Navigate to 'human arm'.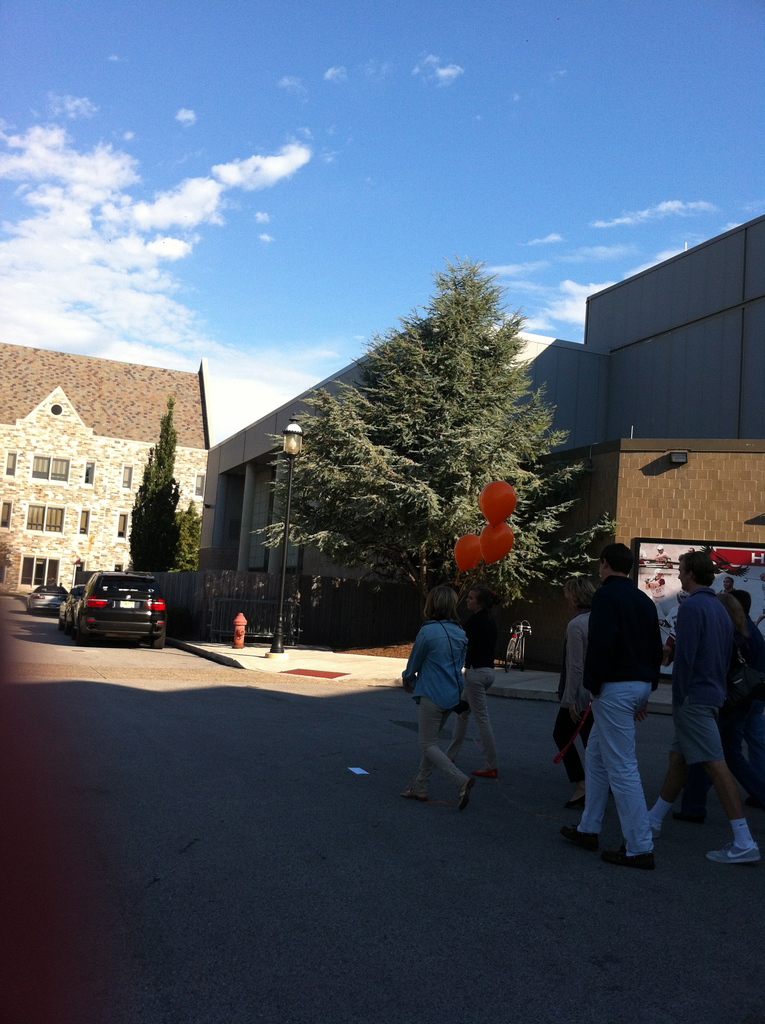
Navigation target: bbox=[582, 593, 609, 691].
